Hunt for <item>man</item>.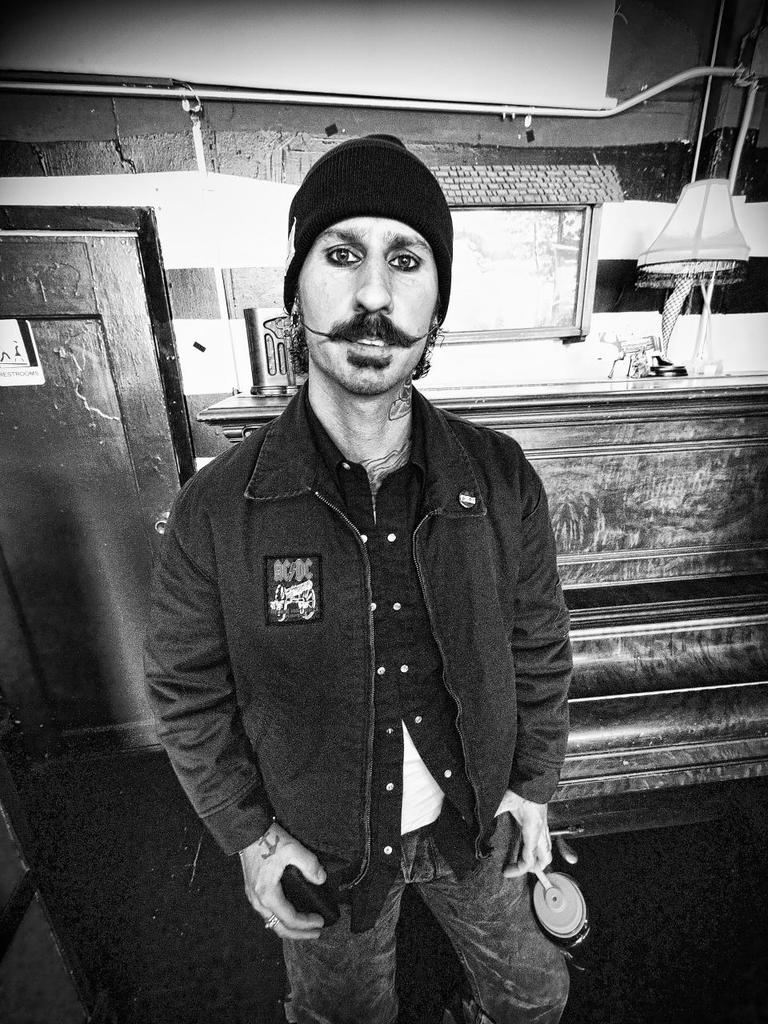
Hunted down at (x1=139, y1=172, x2=575, y2=1023).
